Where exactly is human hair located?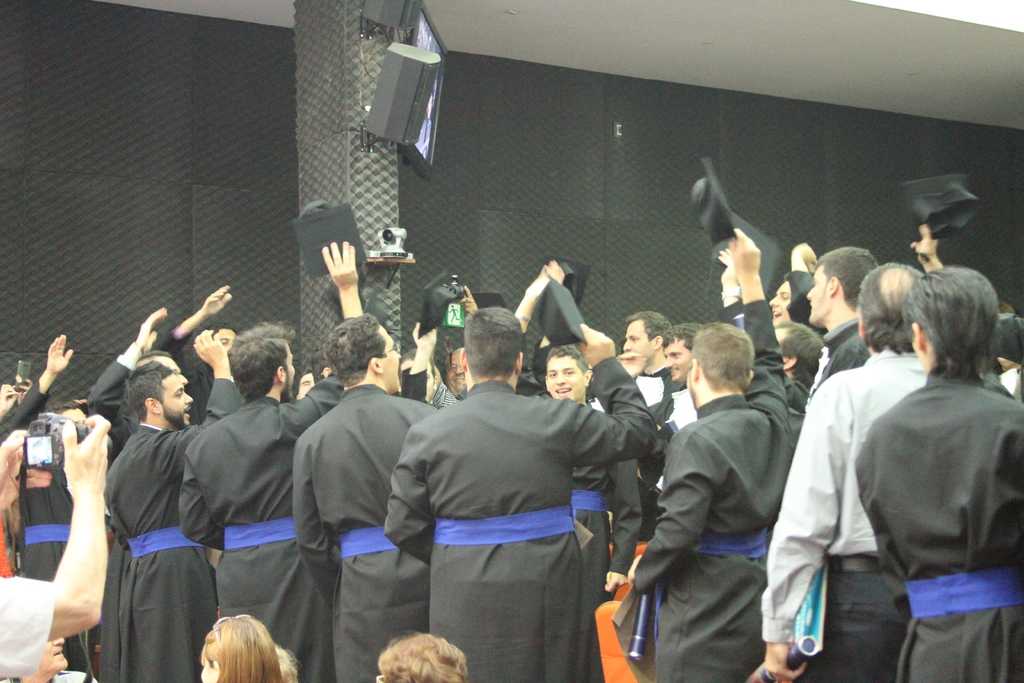
Its bounding box is BBox(895, 258, 1006, 398).
